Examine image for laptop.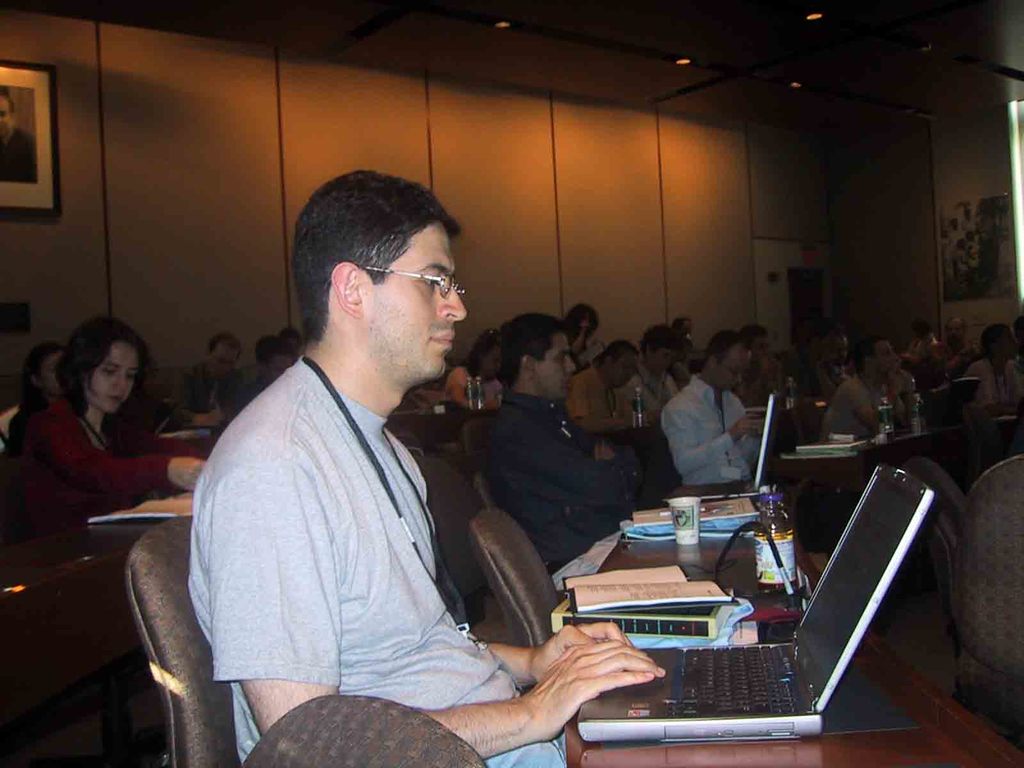
Examination result: box(547, 474, 907, 742).
